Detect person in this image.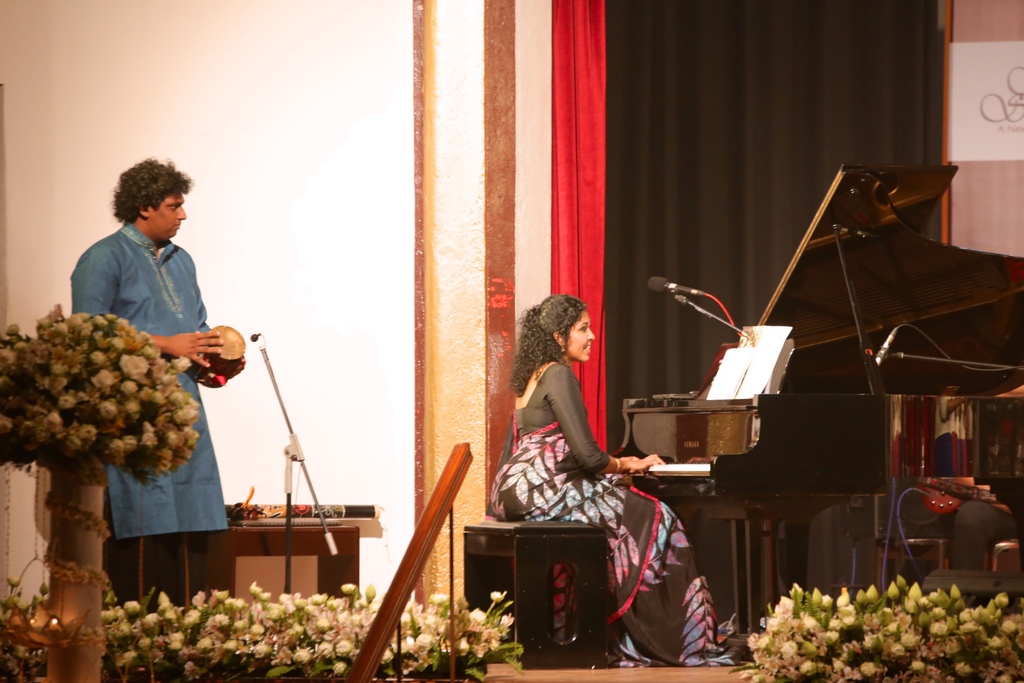
Detection: locate(486, 290, 741, 662).
